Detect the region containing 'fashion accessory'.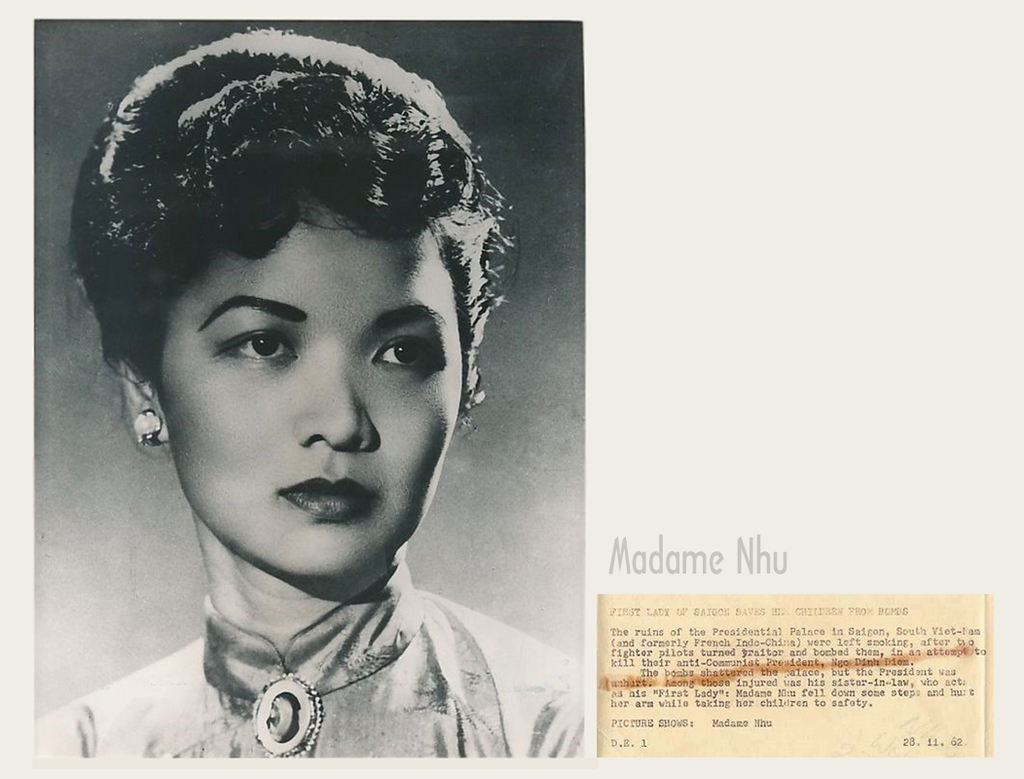
128, 407, 167, 445.
